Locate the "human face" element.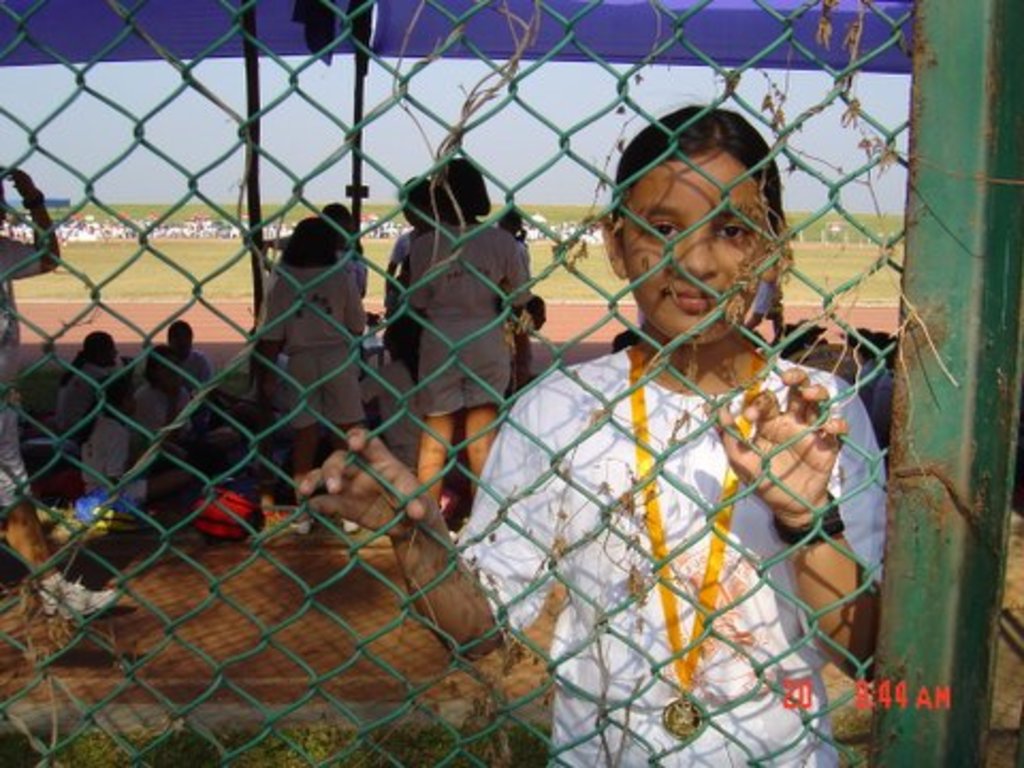
Element bbox: [627, 151, 772, 343].
